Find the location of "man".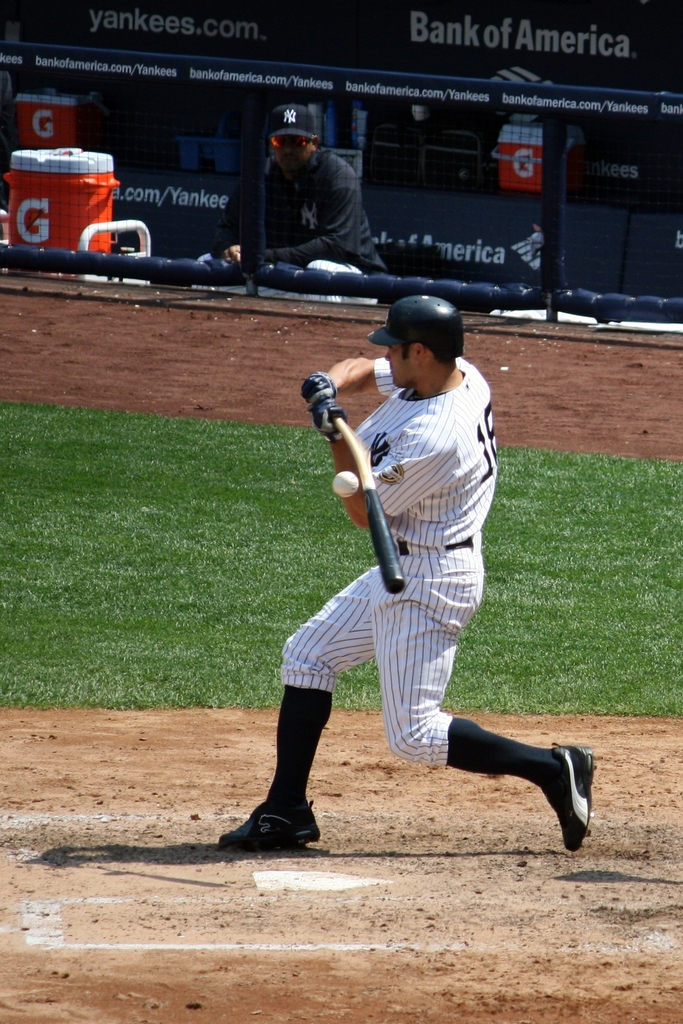
Location: bbox(238, 268, 557, 849).
